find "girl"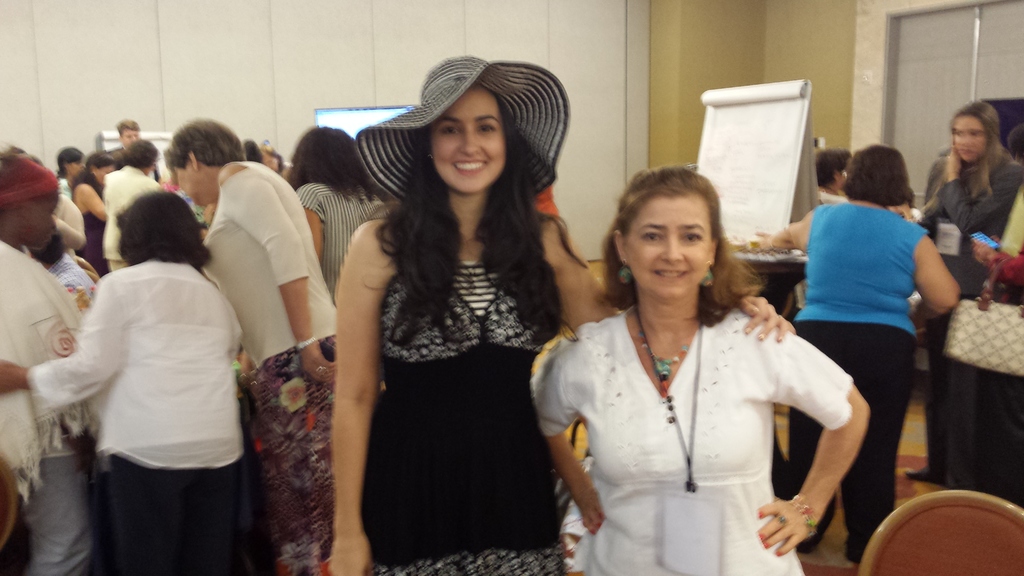
(x1=530, y1=164, x2=874, y2=574)
